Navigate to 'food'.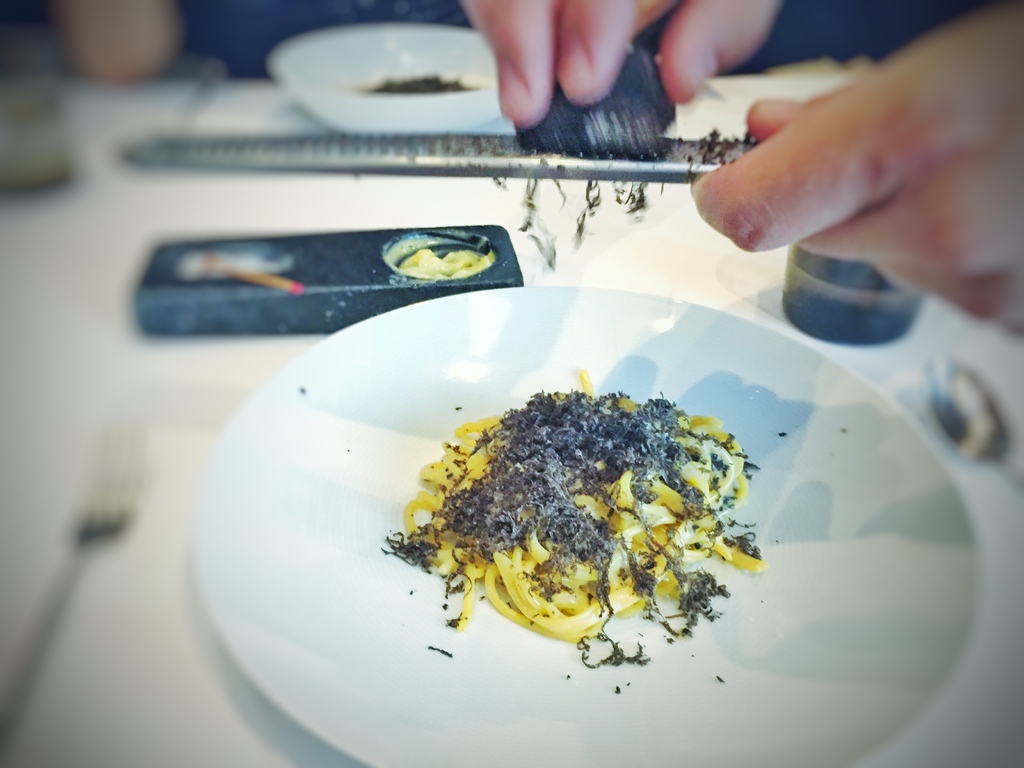
Navigation target: BBox(362, 68, 489, 106).
